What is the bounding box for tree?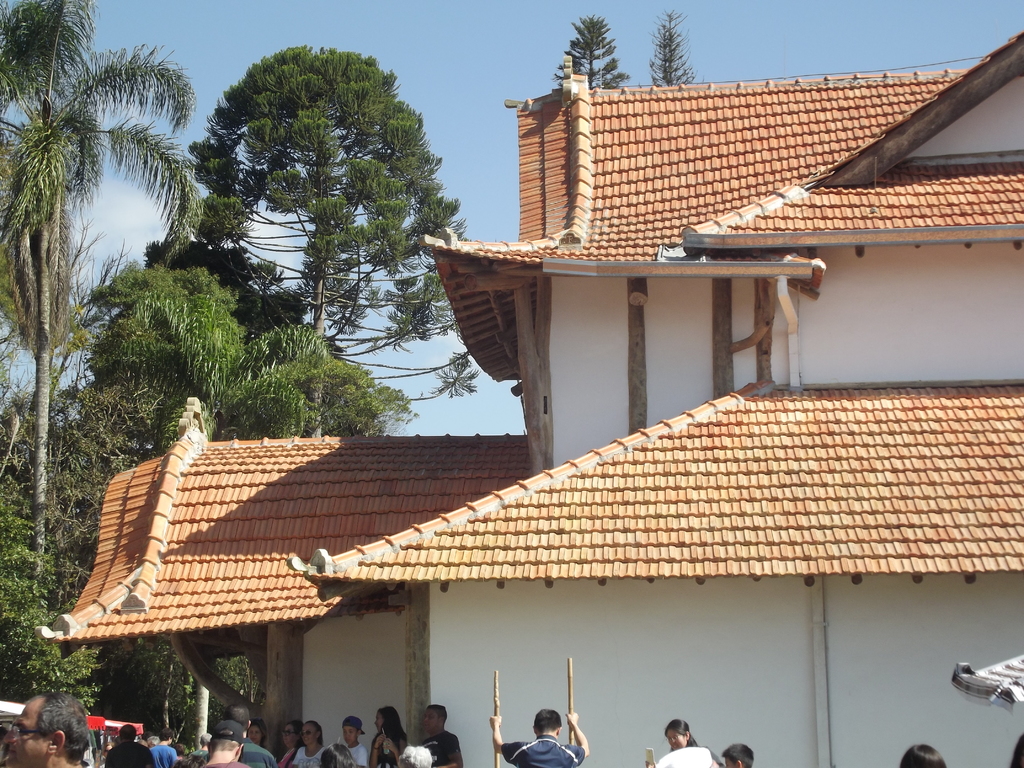
locate(172, 8, 452, 416).
